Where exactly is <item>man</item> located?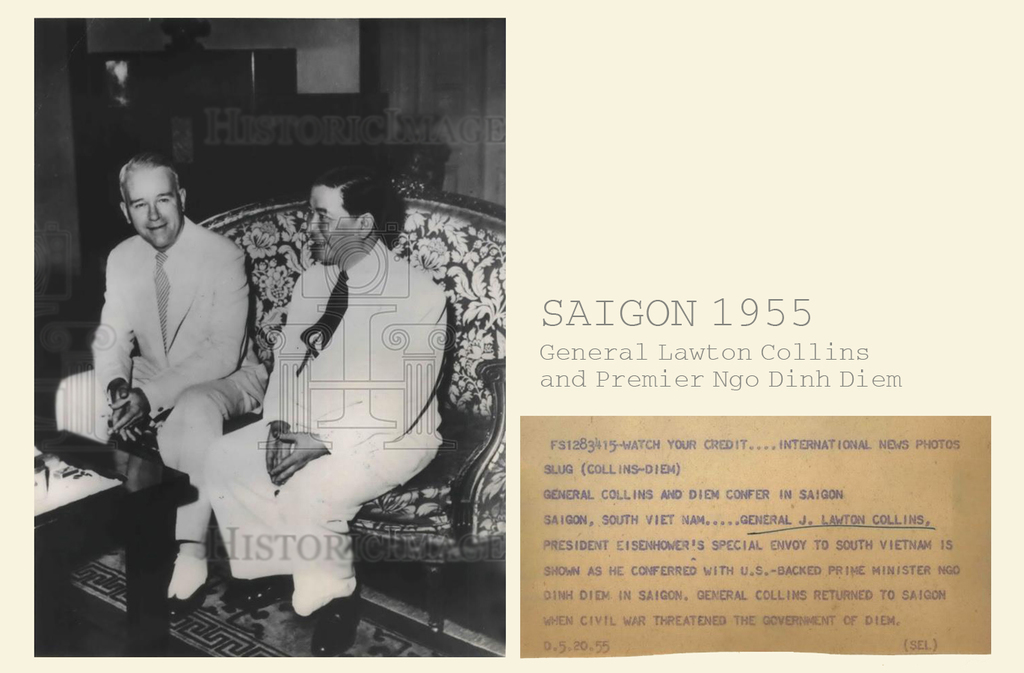
Its bounding box is (87, 154, 265, 607).
